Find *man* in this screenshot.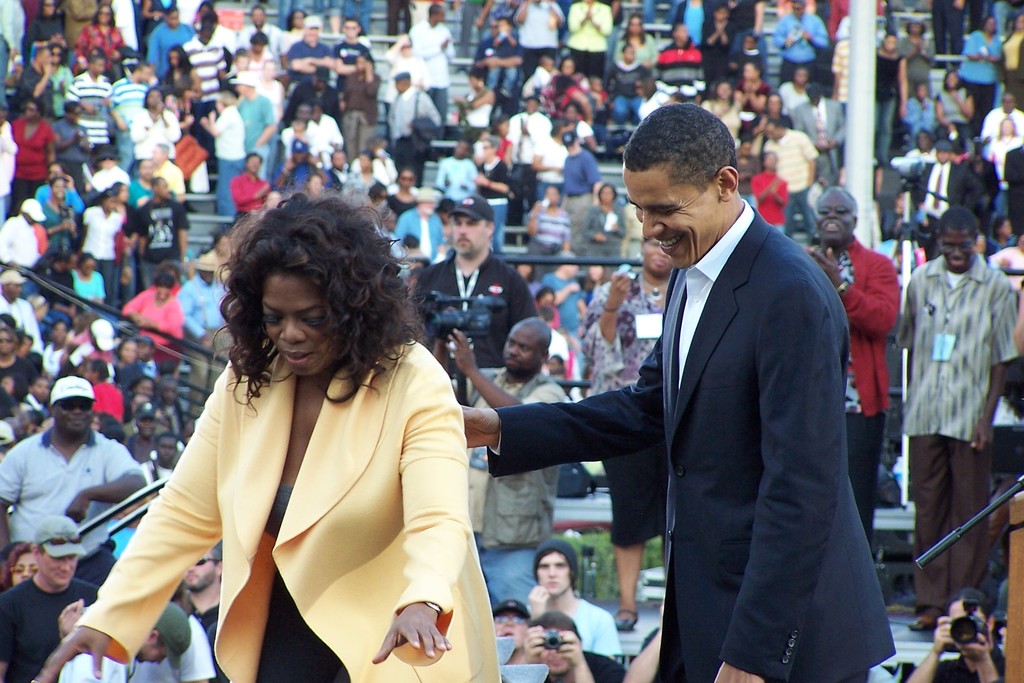
The bounding box for *man* is (0,0,27,78).
